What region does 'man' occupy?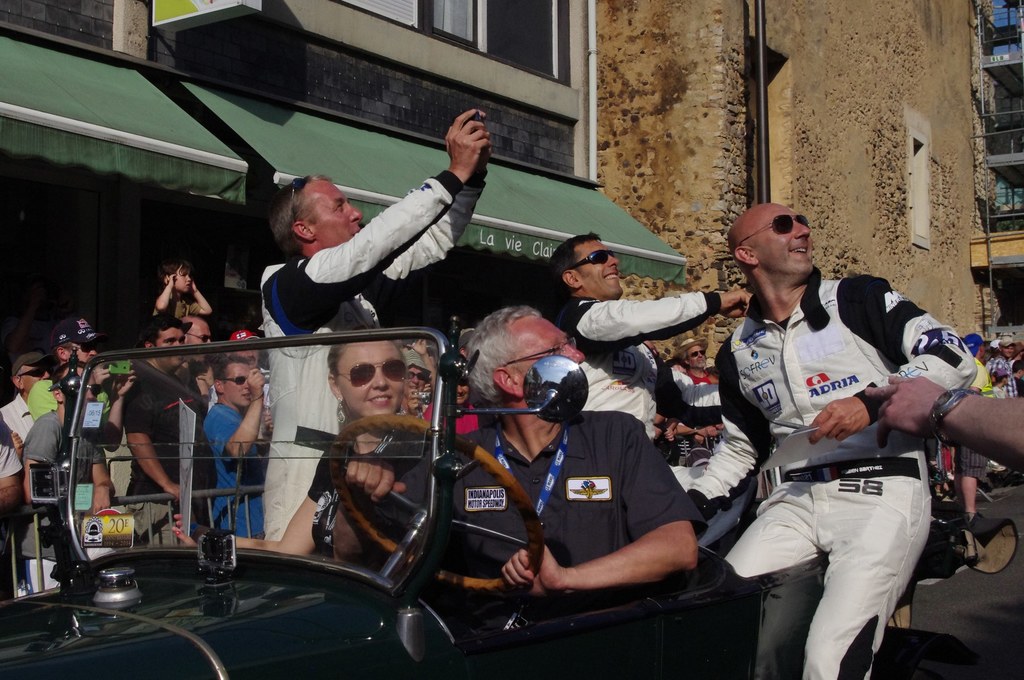
l=168, t=309, r=216, b=407.
